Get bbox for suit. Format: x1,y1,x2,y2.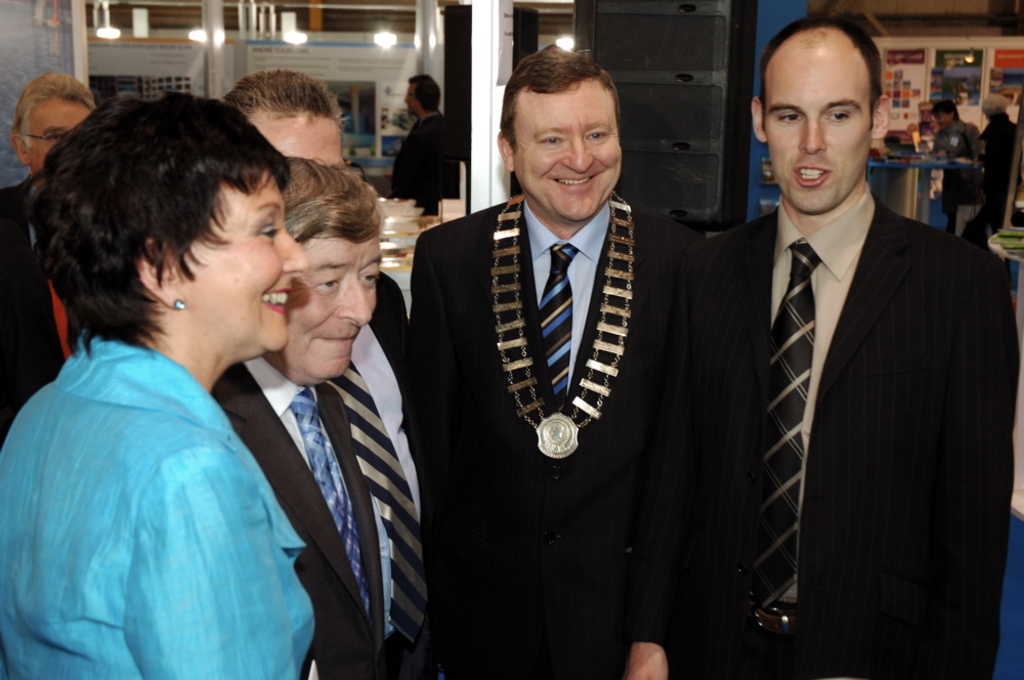
329,277,408,679.
